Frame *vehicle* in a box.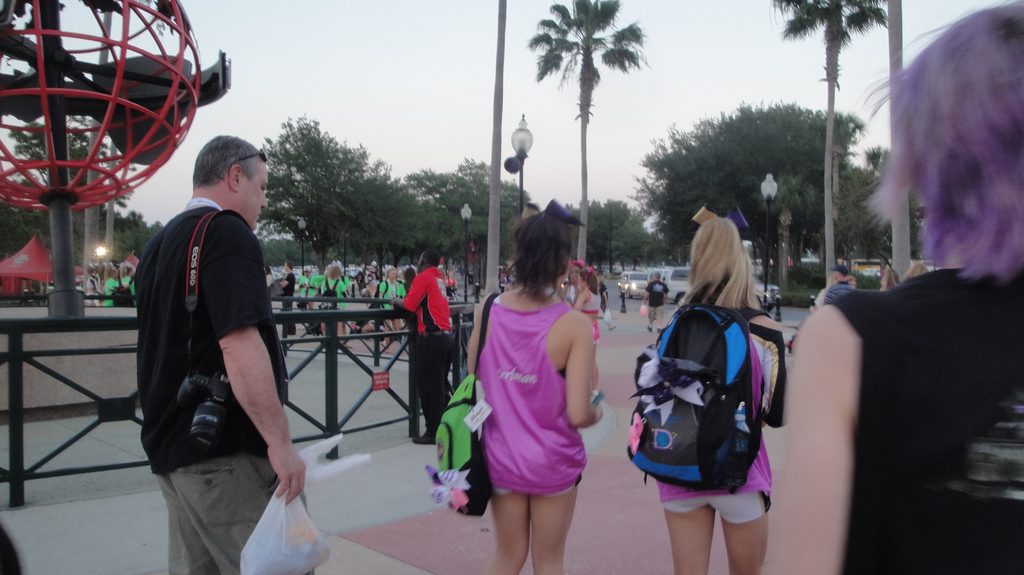
615:270:653:299.
